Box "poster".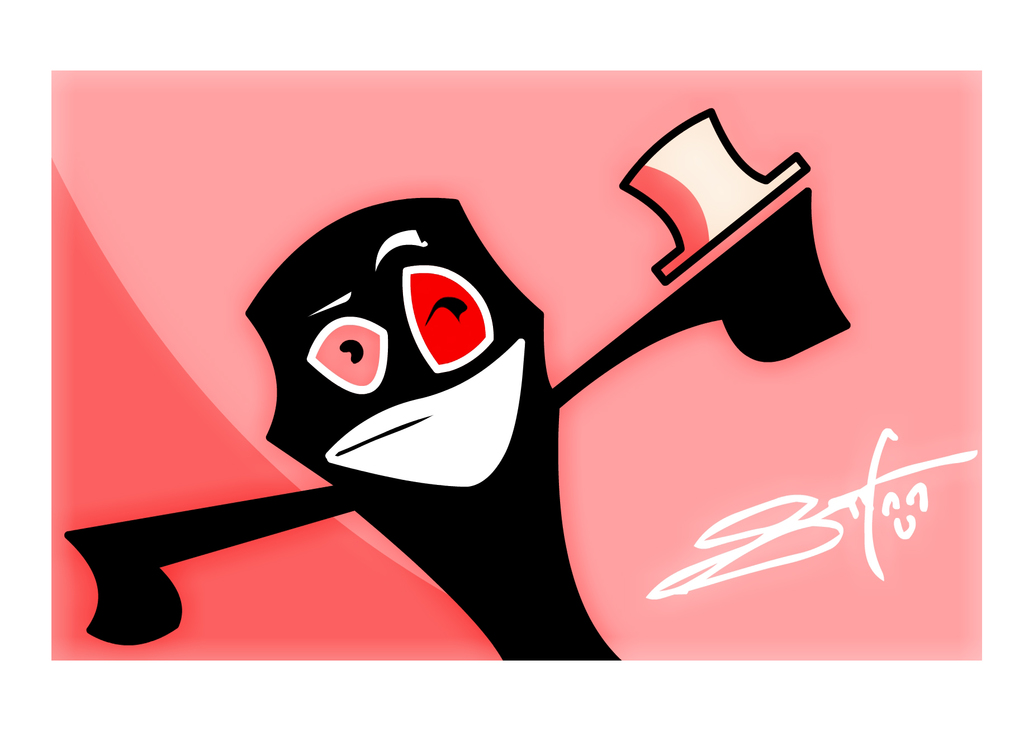
45 67 981 657.
